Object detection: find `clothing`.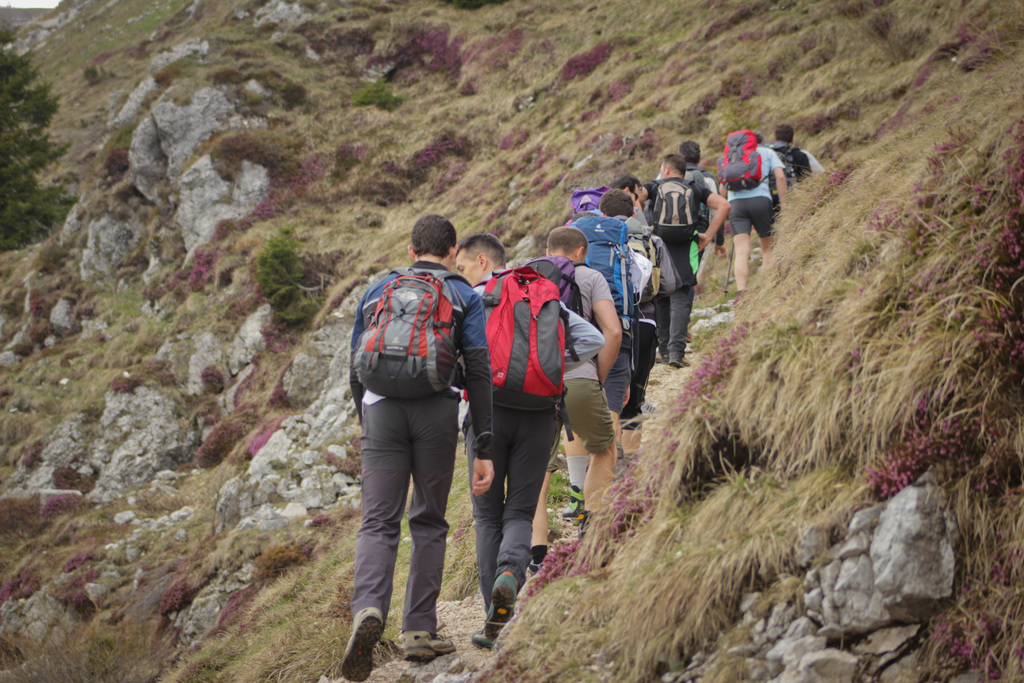
[715, 144, 787, 237].
